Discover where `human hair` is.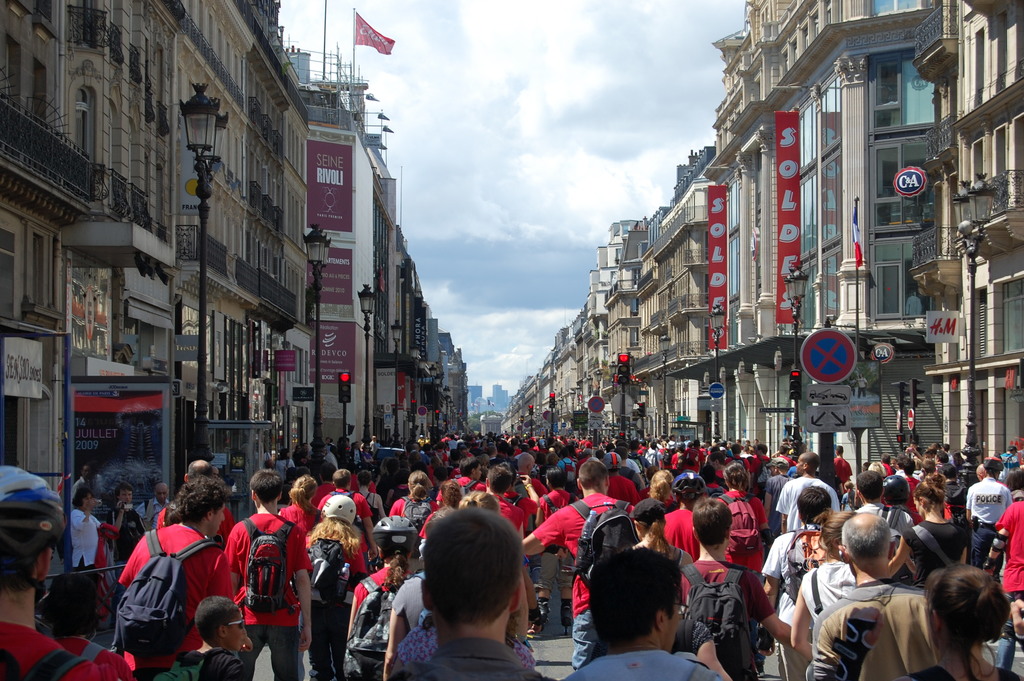
Discovered at 922 479 948 504.
